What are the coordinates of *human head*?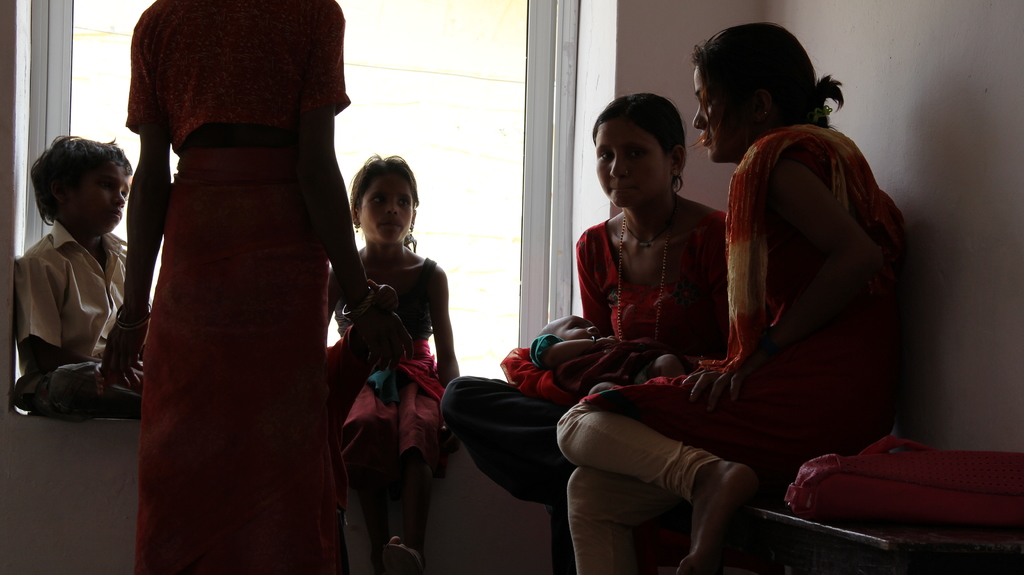
[x1=593, y1=92, x2=684, y2=204].
